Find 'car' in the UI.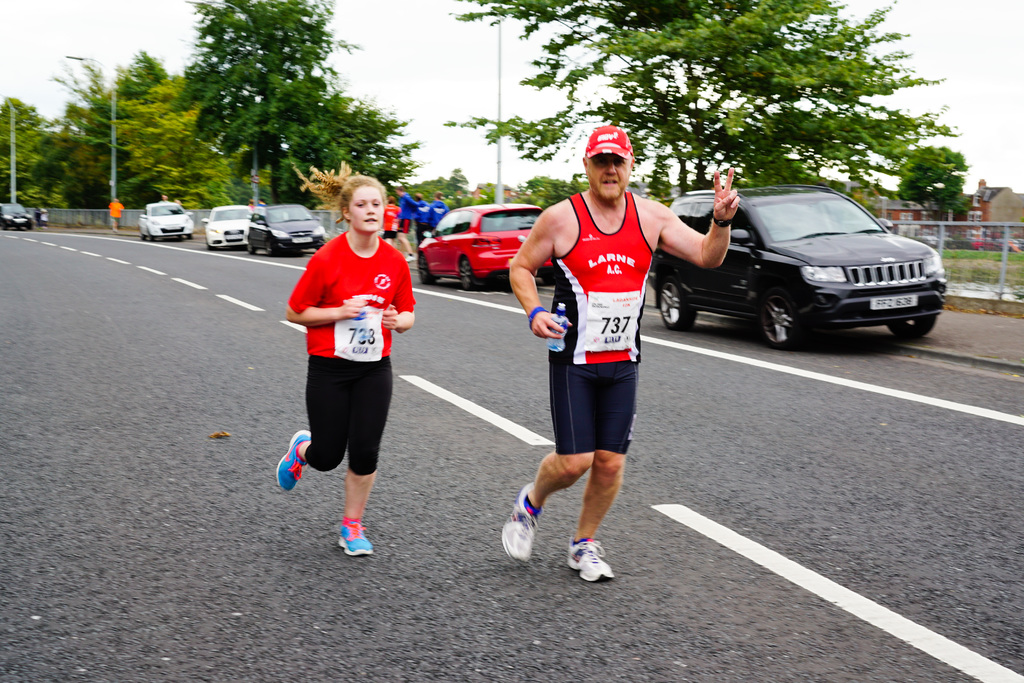
UI element at <box>137,205,193,240</box>.
